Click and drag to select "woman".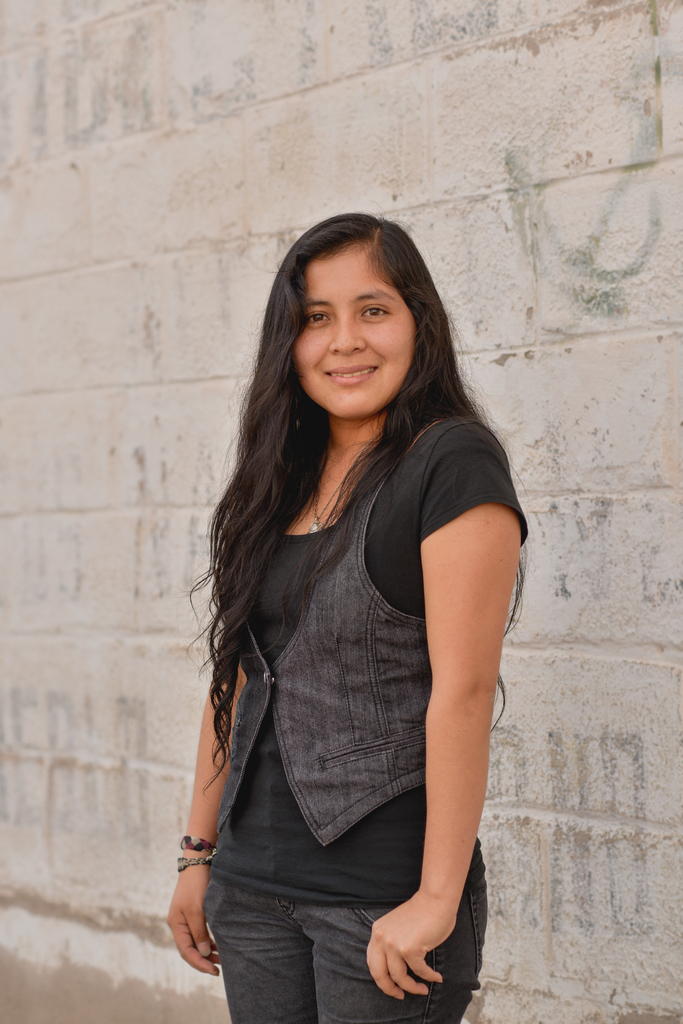
Selection: select_region(163, 181, 551, 1007).
